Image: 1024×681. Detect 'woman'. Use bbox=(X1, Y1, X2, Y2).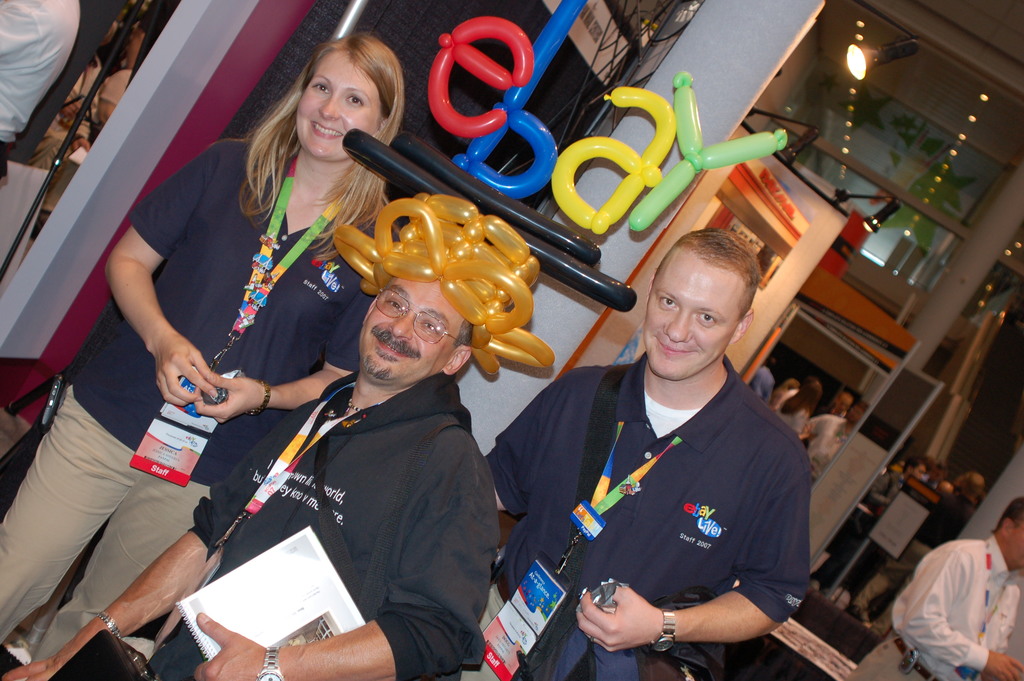
bbox=(768, 377, 819, 450).
